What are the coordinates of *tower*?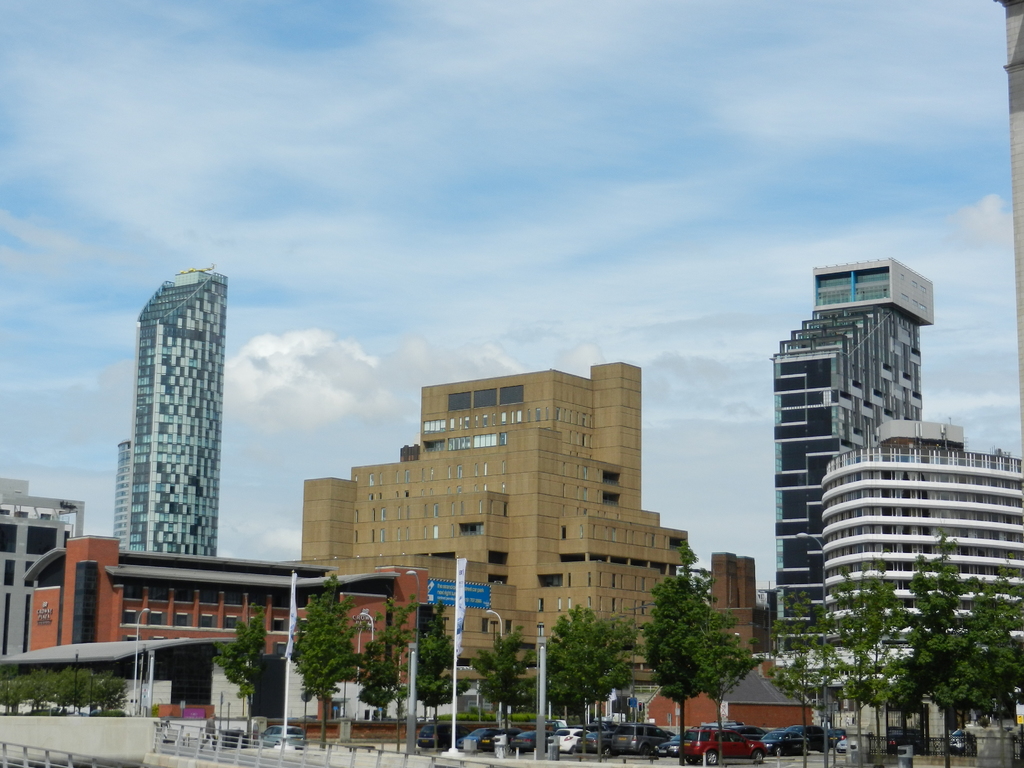
1,474,77,663.
